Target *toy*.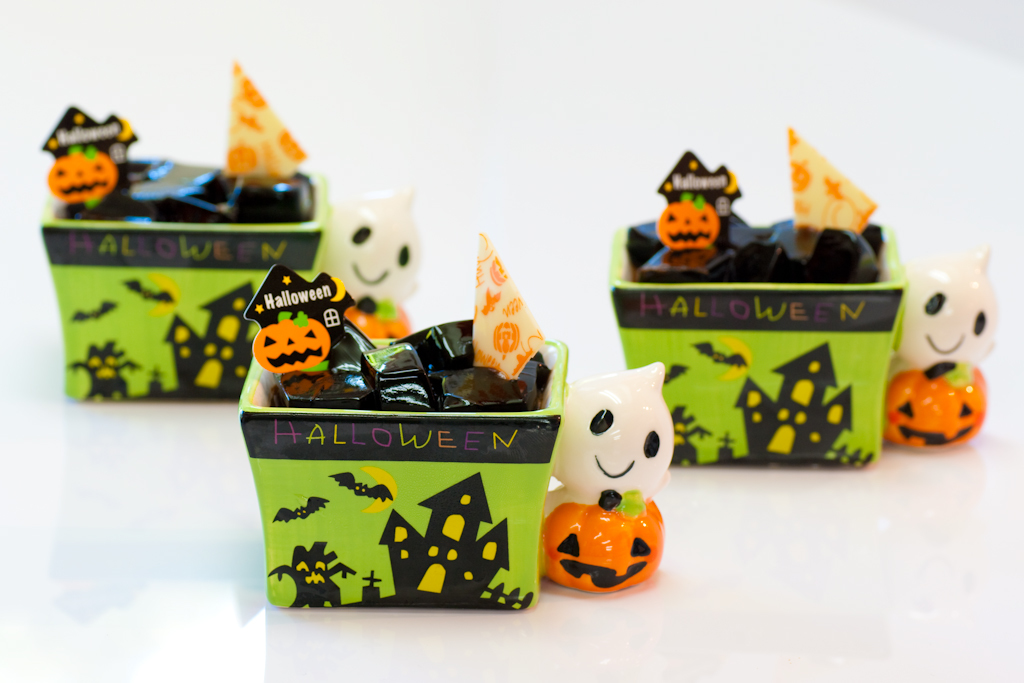
Target region: bbox=(616, 144, 903, 480).
